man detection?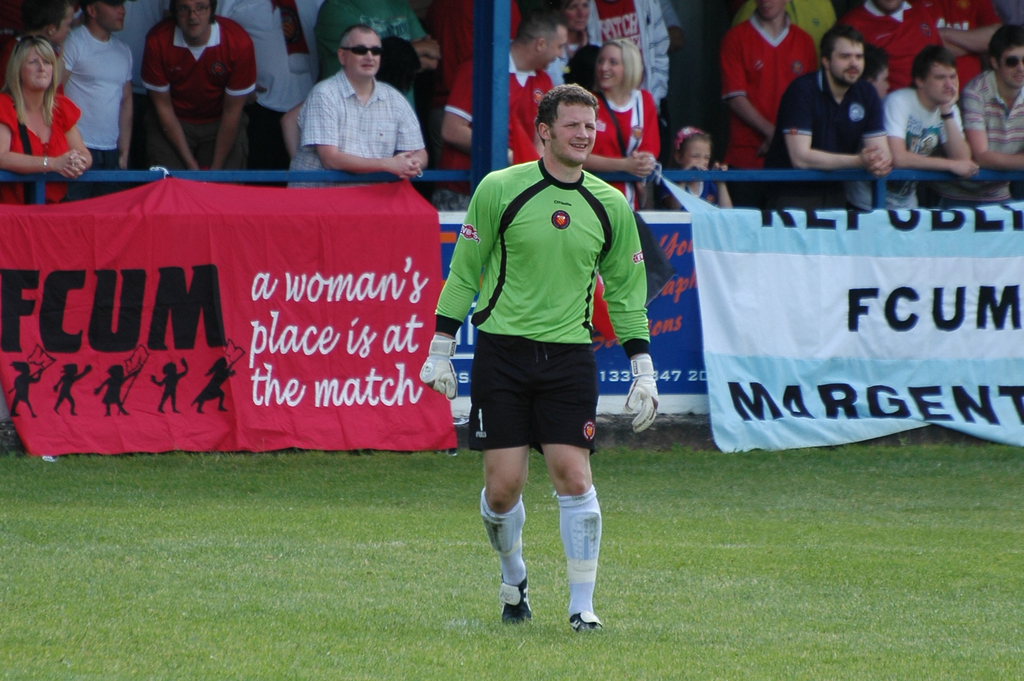
pyautogui.locateOnScreen(929, 0, 1001, 78)
